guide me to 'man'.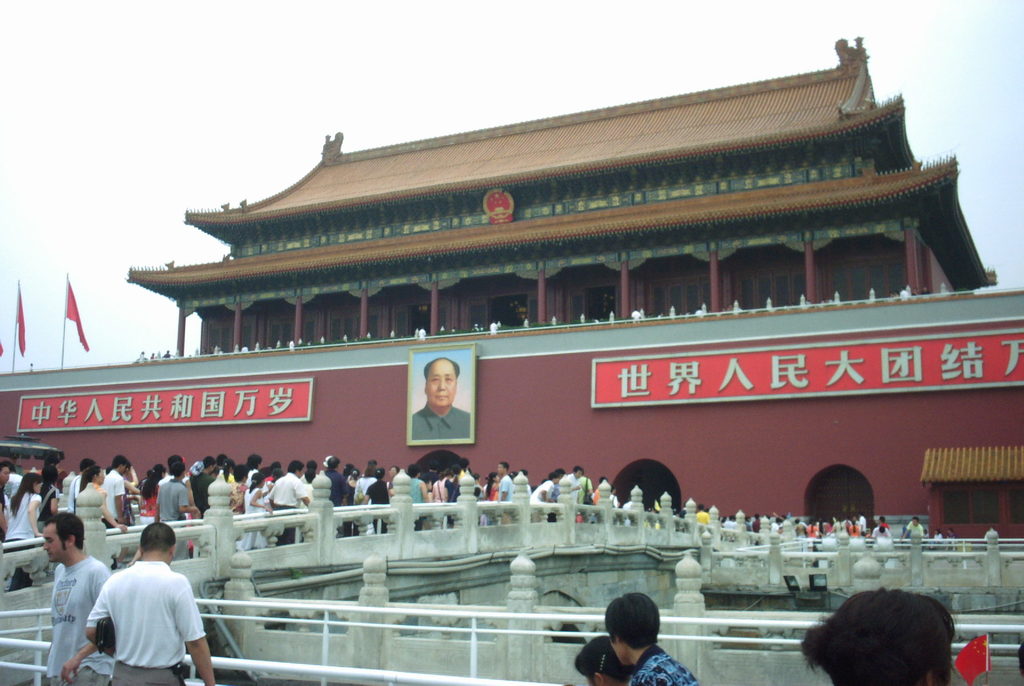
Guidance: <bbox>408, 465, 436, 514</bbox>.
